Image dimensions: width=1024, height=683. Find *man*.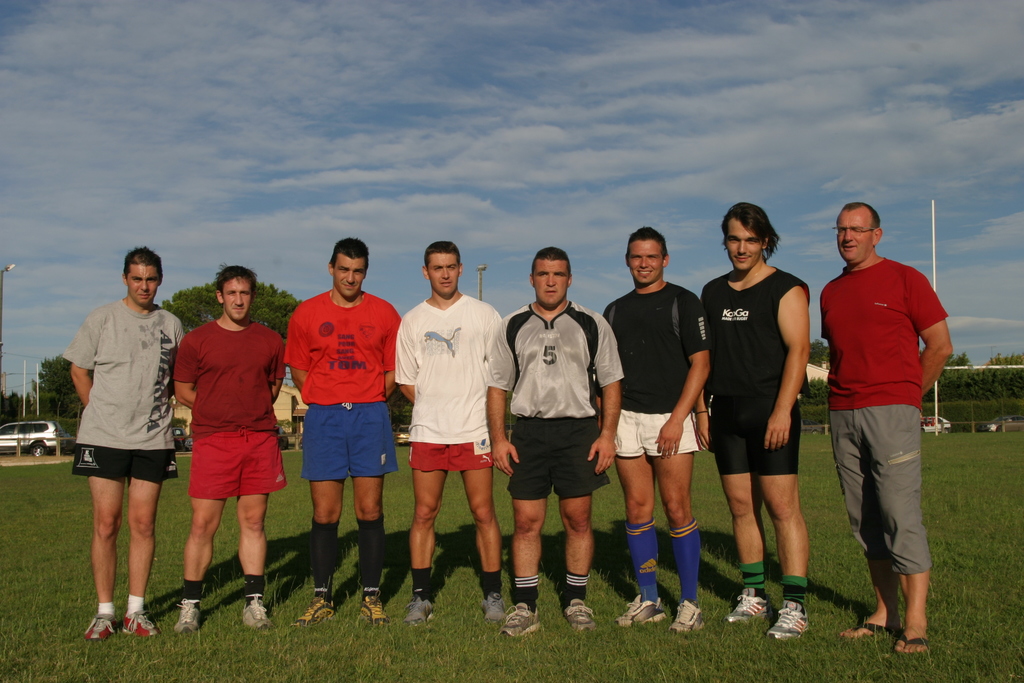
bbox(391, 240, 500, 623).
